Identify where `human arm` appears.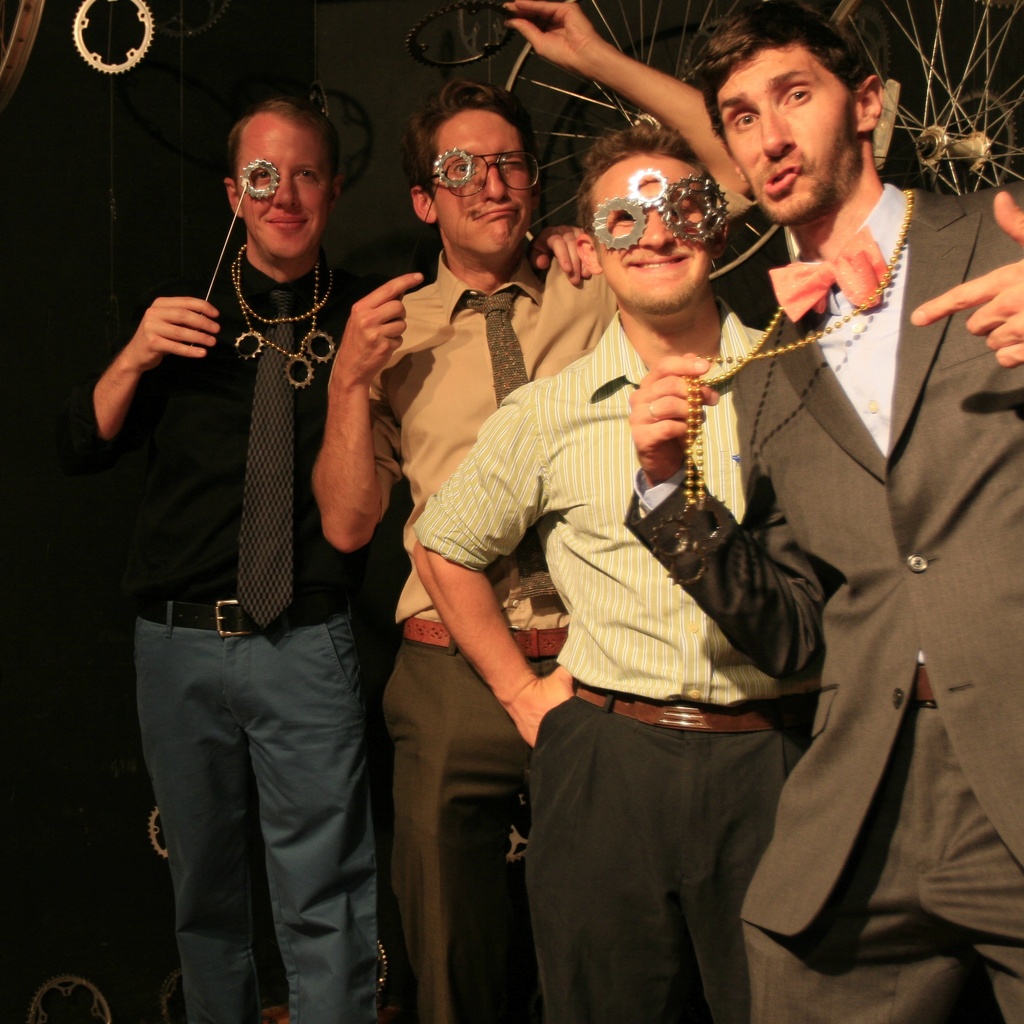
Appears at 79:261:233:479.
